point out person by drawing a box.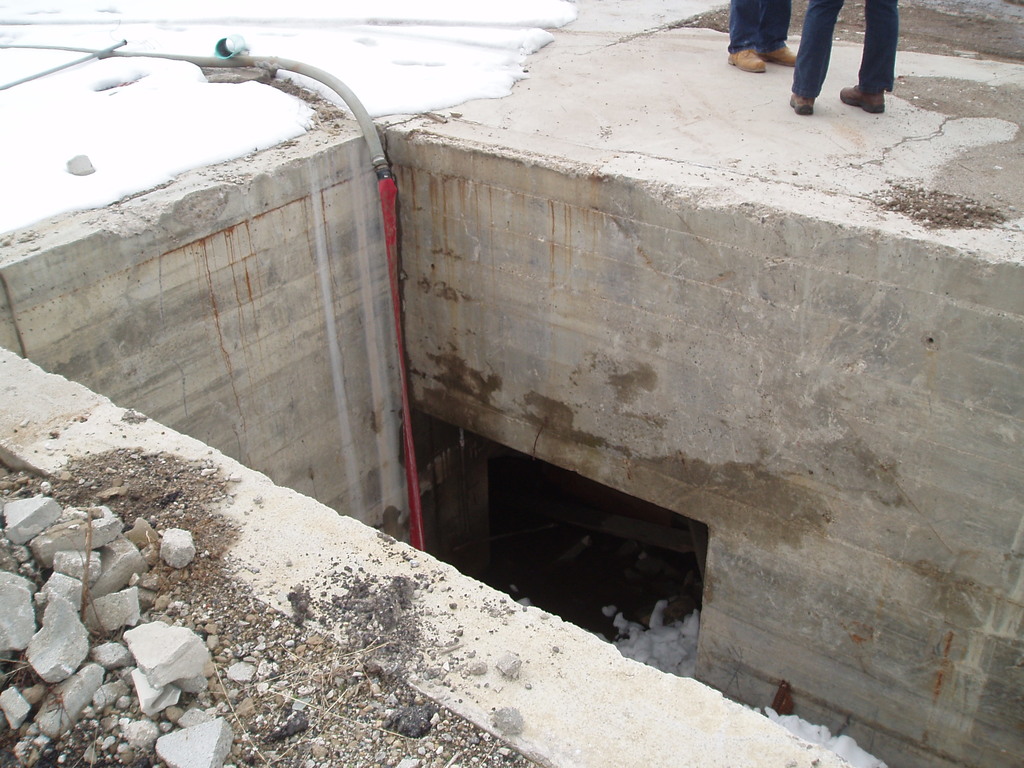
[left=782, top=0, right=904, bottom=119].
